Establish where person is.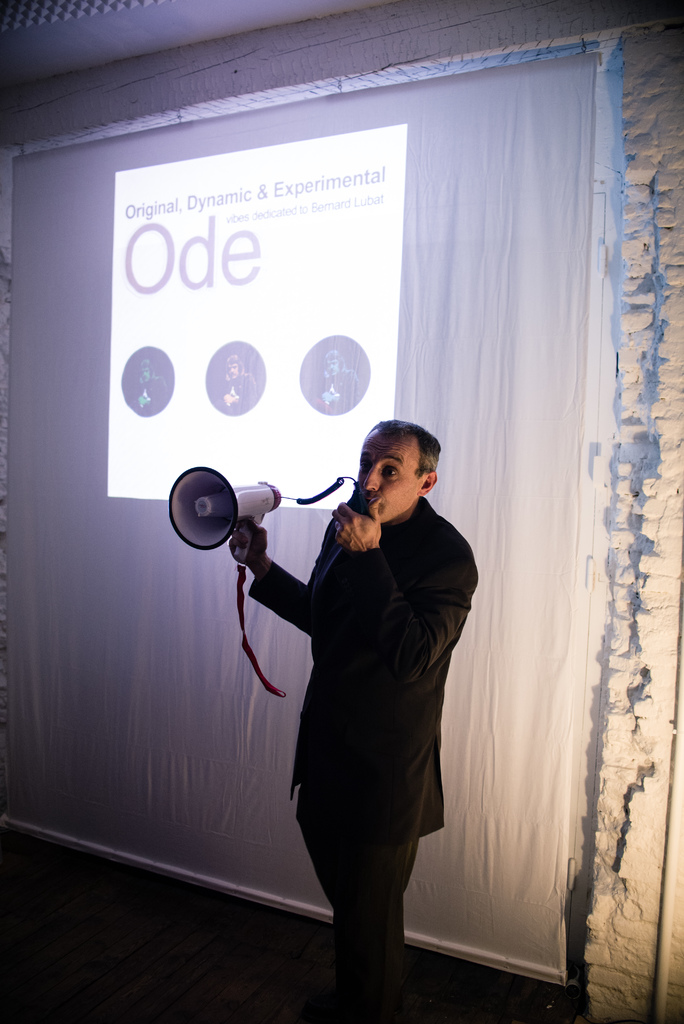
Established at (208, 408, 494, 1009).
